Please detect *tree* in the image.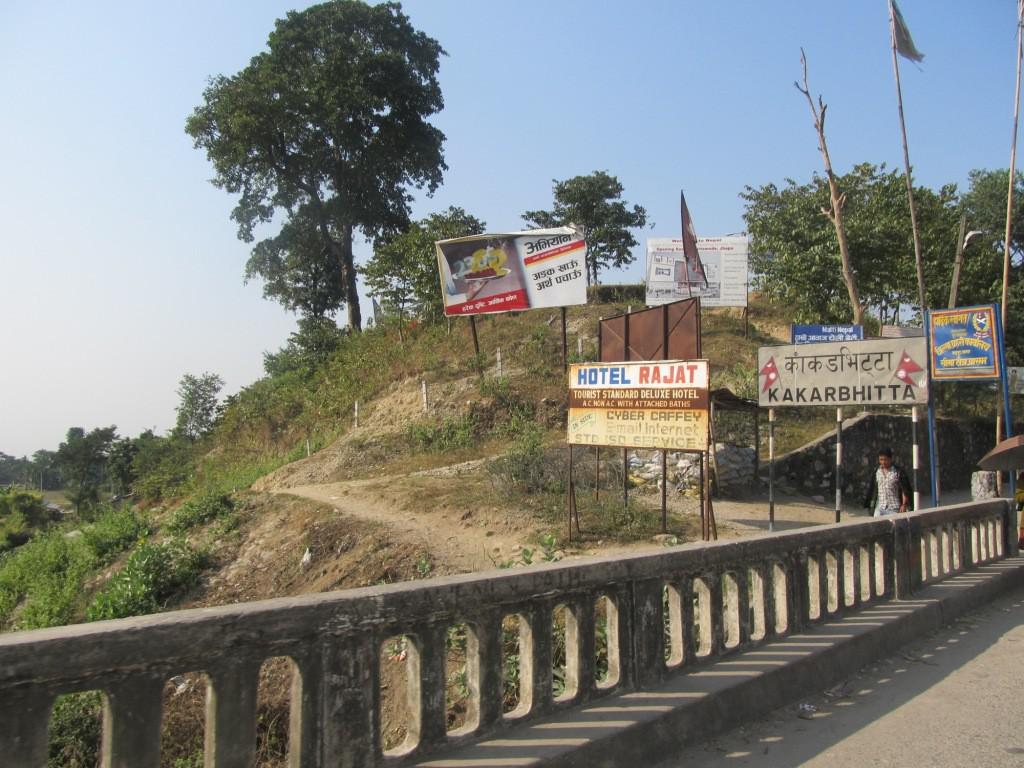
7, 406, 178, 505.
